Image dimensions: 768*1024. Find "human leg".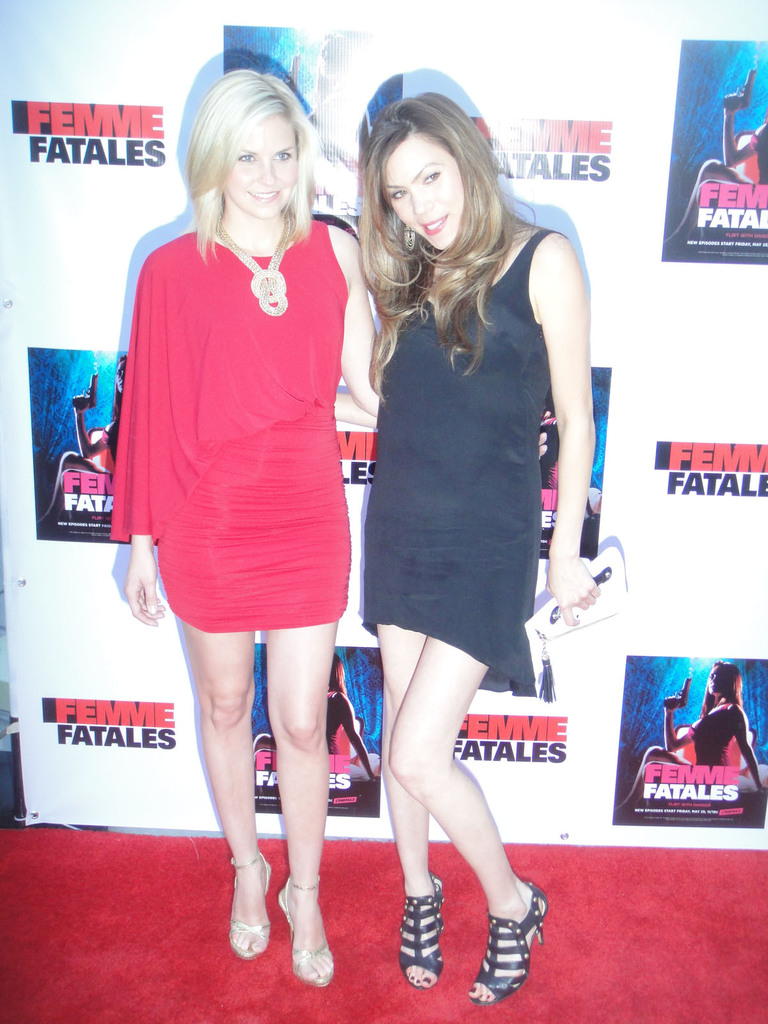
box=[383, 508, 544, 1005].
